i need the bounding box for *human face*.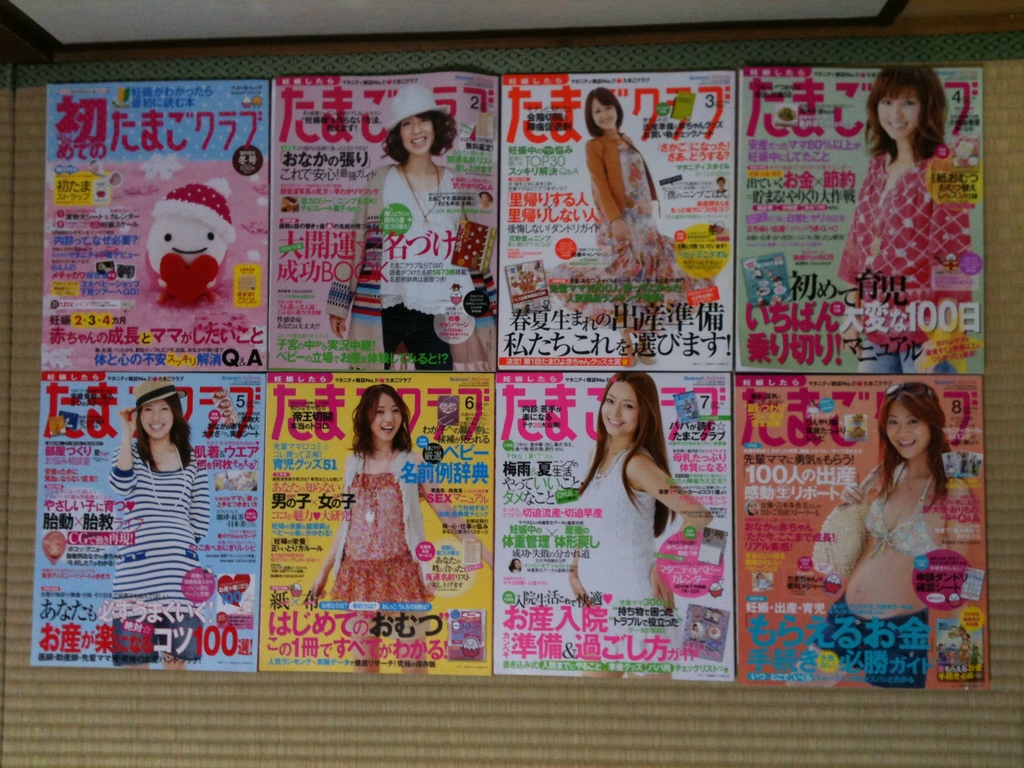
Here it is: select_region(367, 388, 401, 442).
